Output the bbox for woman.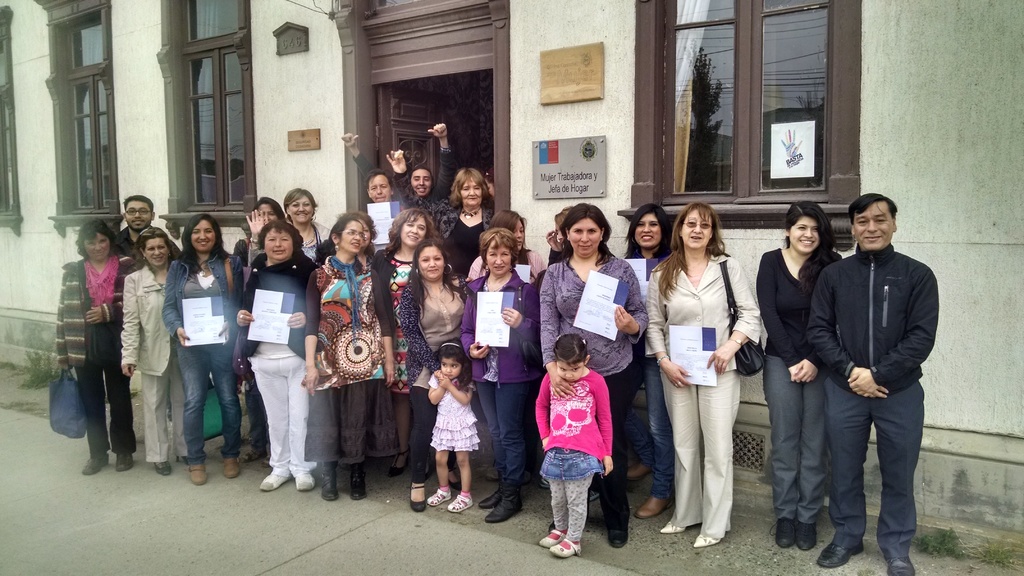
Rect(644, 200, 756, 548).
